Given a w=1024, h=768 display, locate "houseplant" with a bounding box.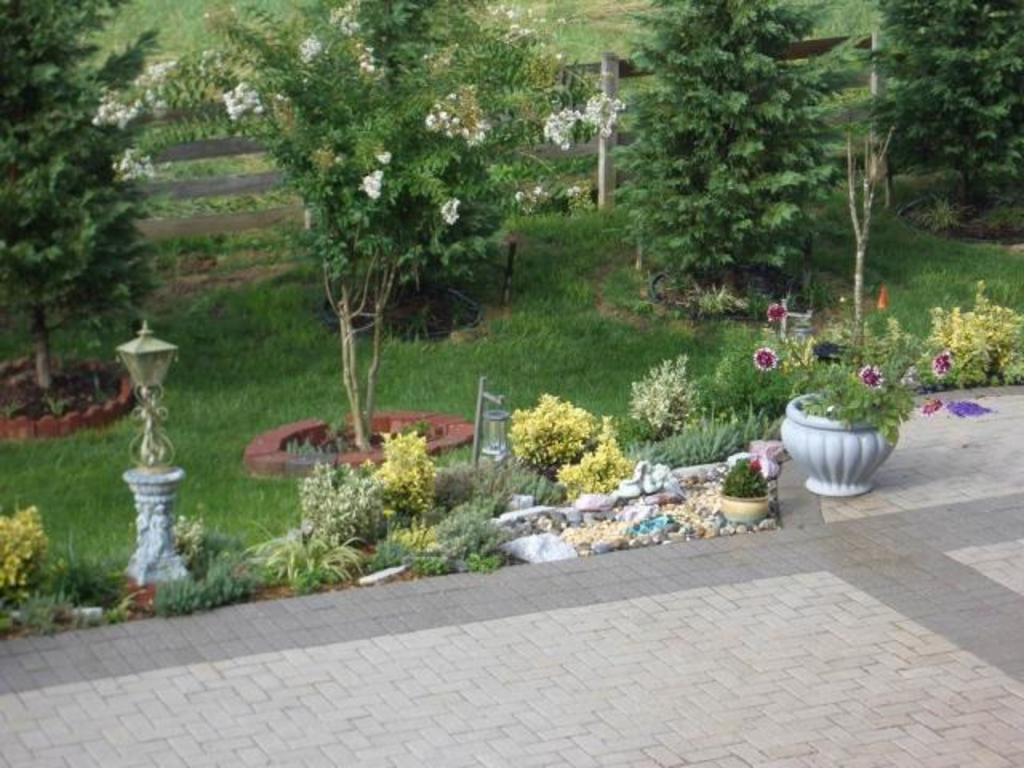
Located: (left=750, top=294, right=960, bottom=499).
